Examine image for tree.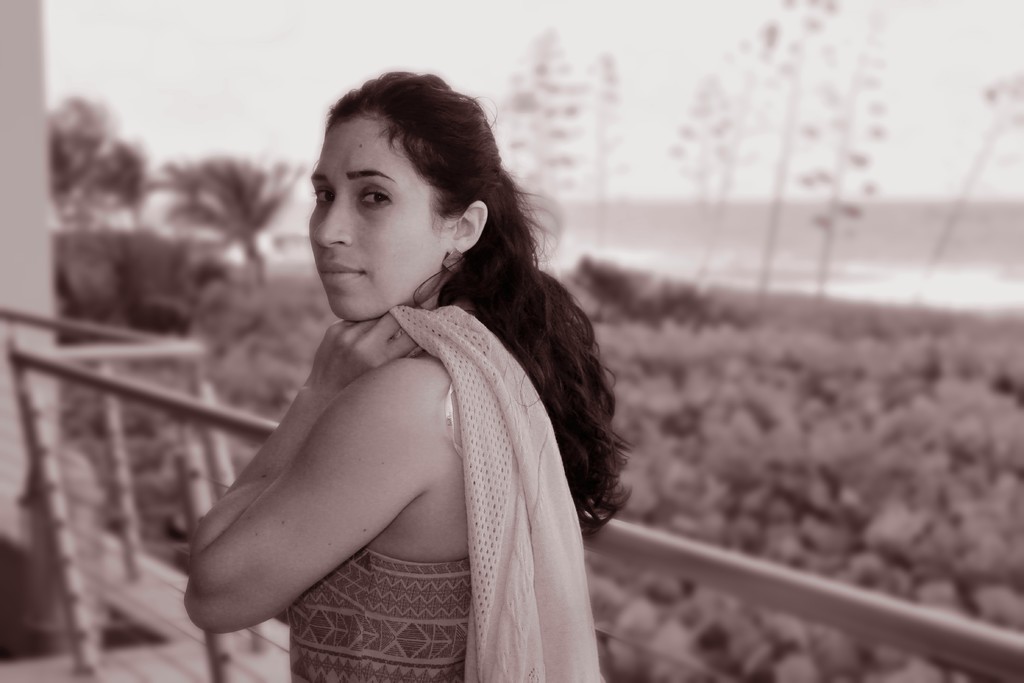
Examination result: 28:96:151:239.
